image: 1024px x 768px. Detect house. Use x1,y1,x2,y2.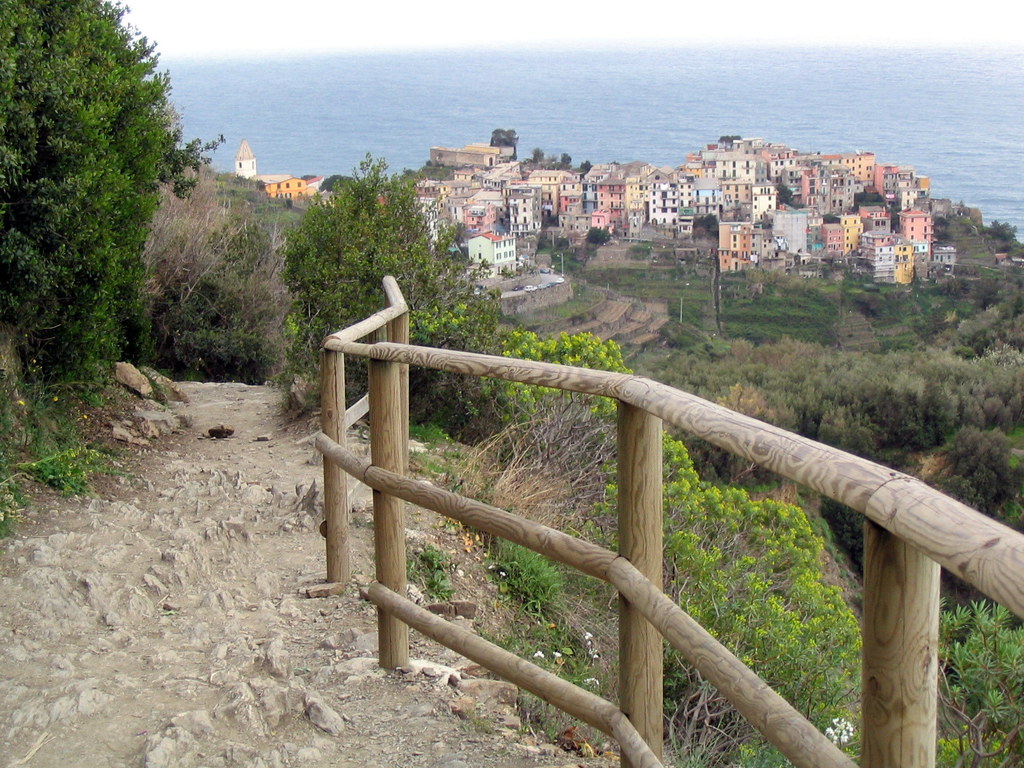
523,159,572,211.
